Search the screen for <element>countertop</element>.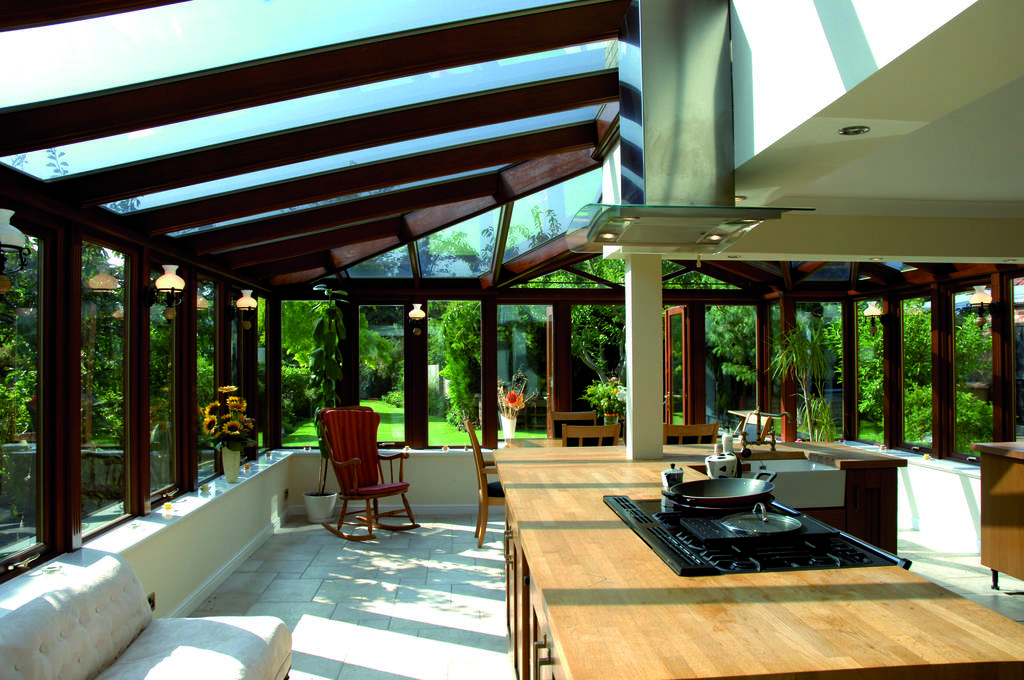
Found at region(491, 437, 1023, 679).
